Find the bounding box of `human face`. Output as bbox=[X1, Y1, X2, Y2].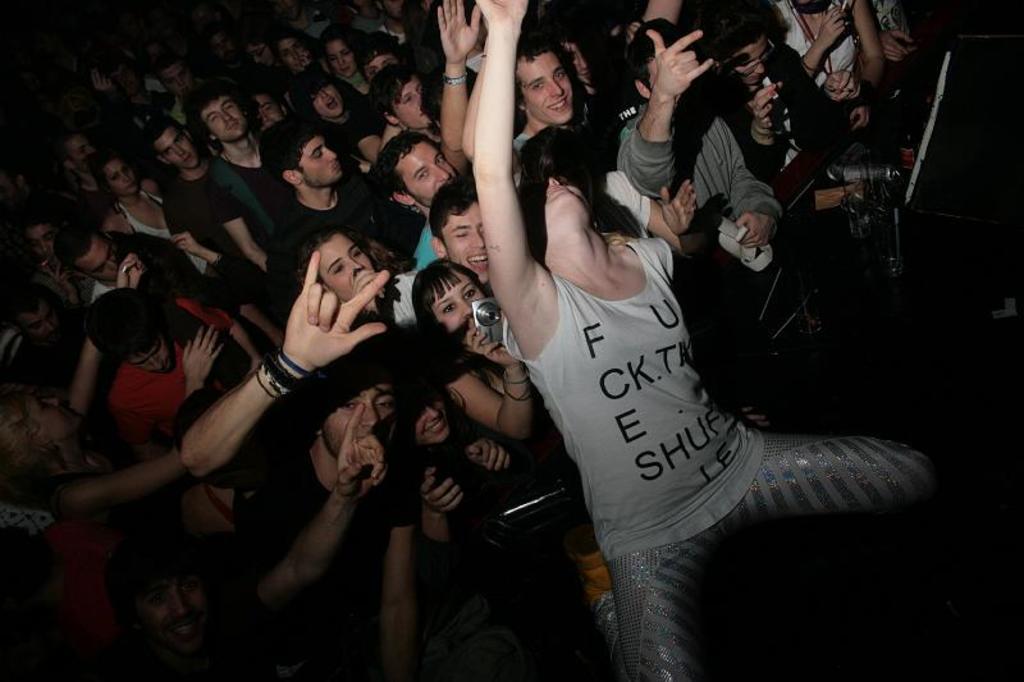
bbox=[22, 310, 54, 339].
